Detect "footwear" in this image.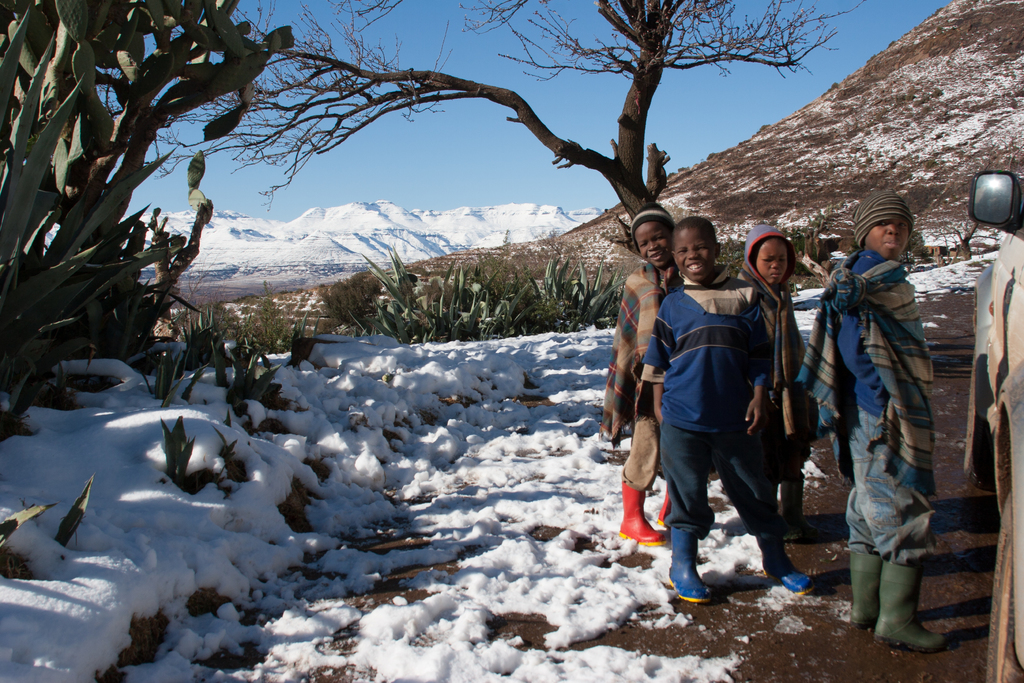
Detection: select_region(864, 564, 941, 664).
